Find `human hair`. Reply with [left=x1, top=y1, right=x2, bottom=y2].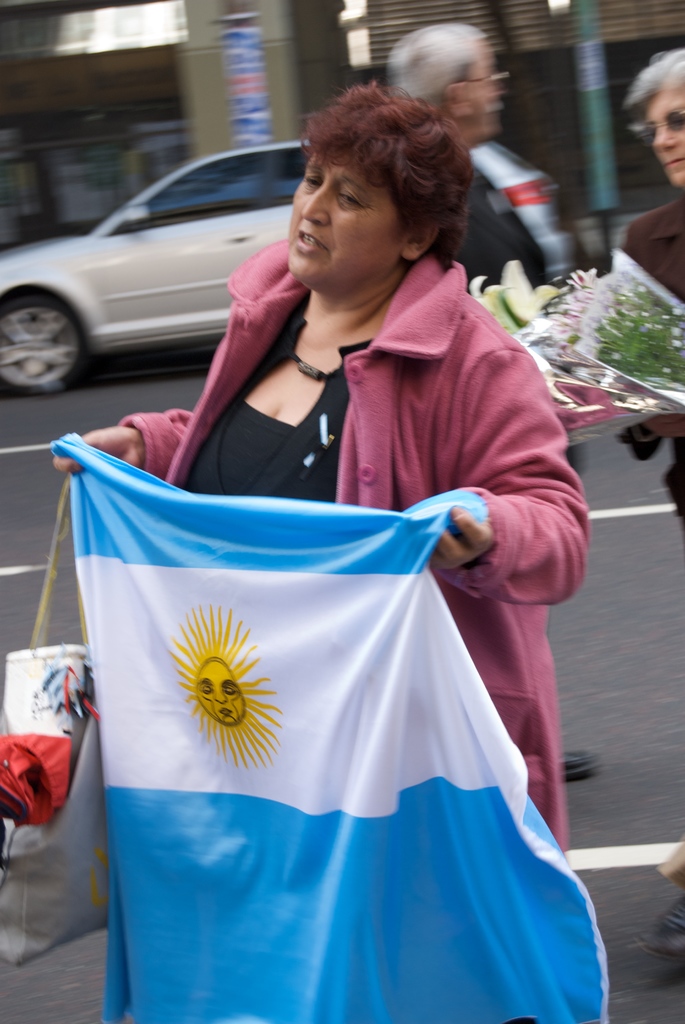
[left=620, top=50, right=684, bottom=102].
